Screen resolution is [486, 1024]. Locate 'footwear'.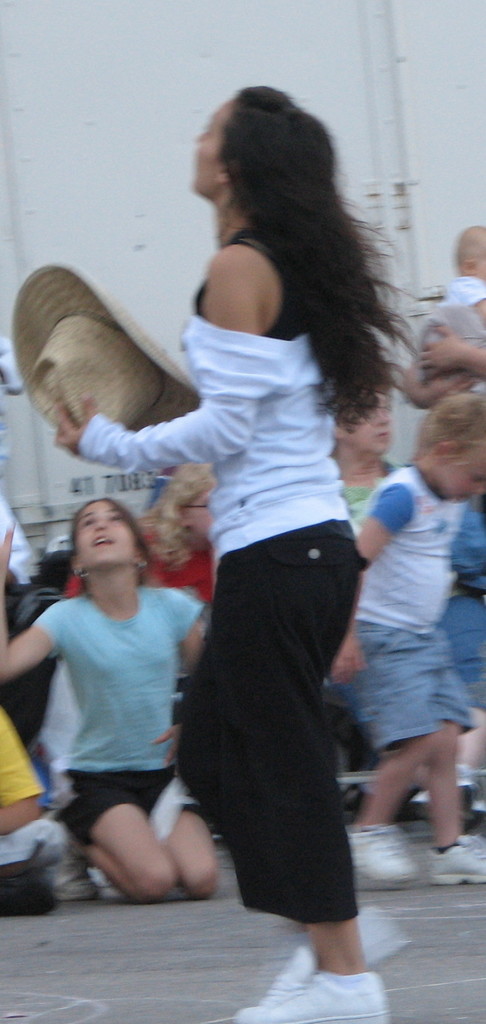
341:824:423:881.
